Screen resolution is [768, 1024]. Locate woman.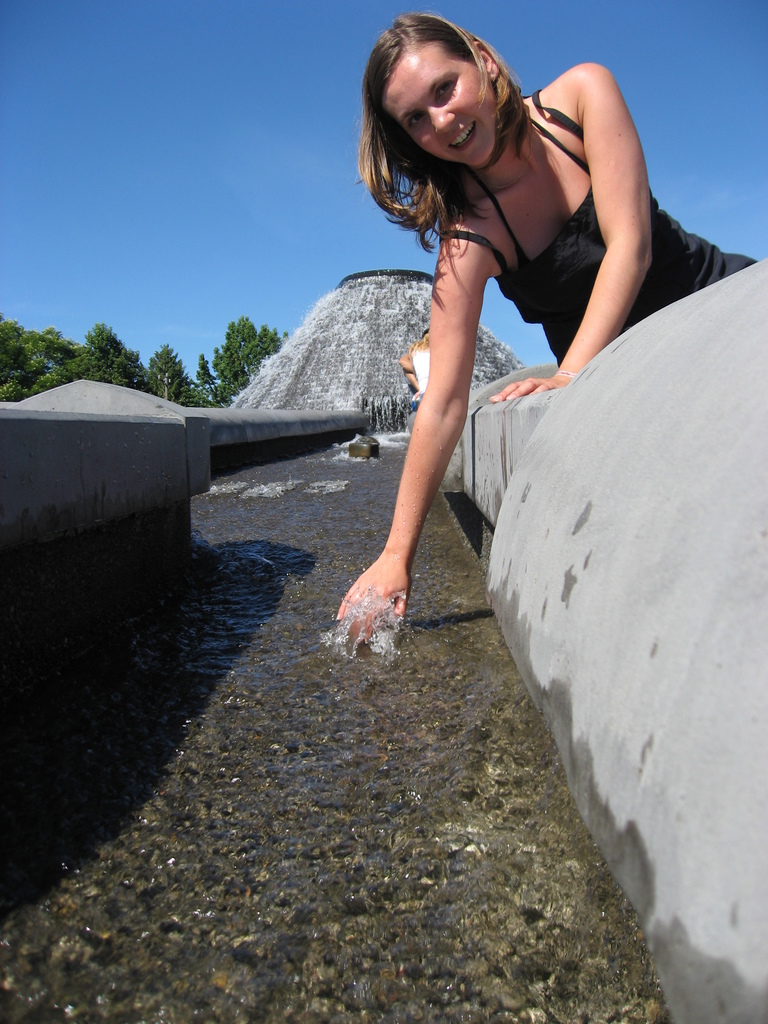
x1=328, y1=11, x2=667, y2=648.
